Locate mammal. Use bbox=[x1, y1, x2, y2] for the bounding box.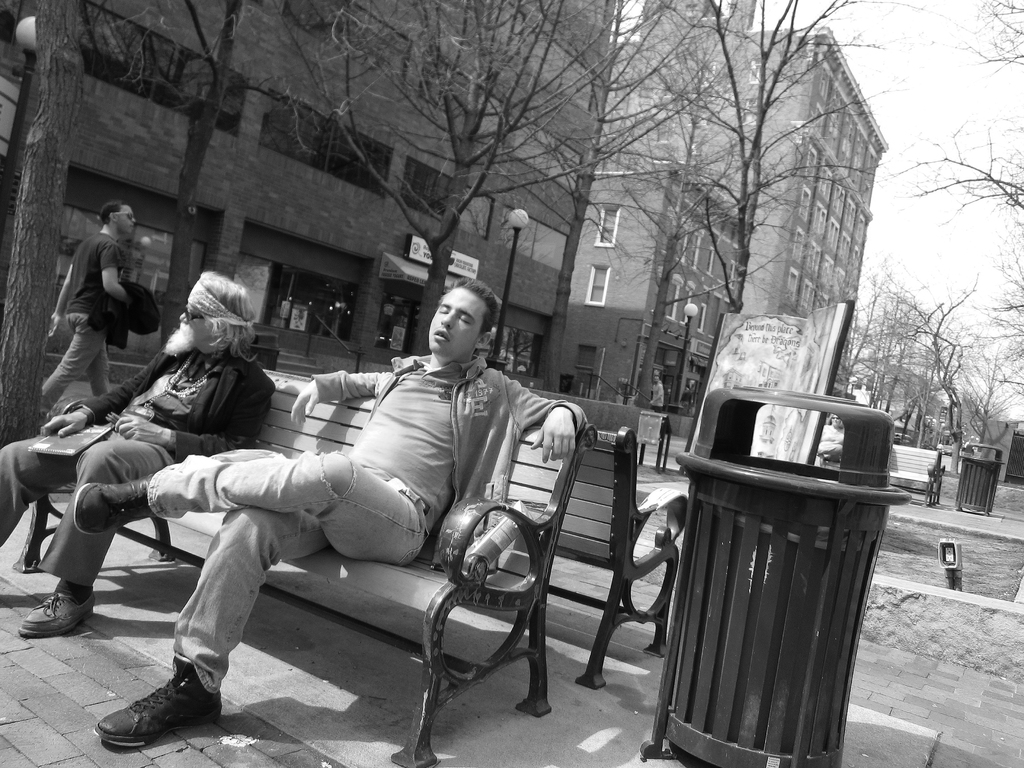
bbox=[647, 371, 666, 413].
